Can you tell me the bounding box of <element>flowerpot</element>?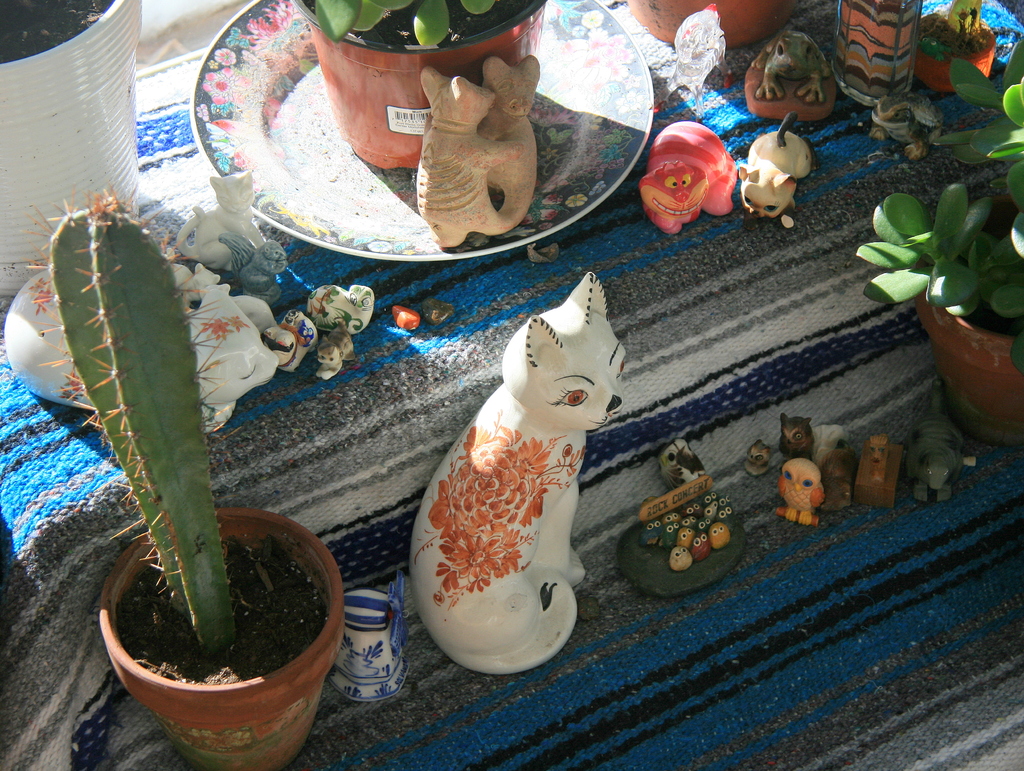
<bbox>622, 0, 787, 40</bbox>.
